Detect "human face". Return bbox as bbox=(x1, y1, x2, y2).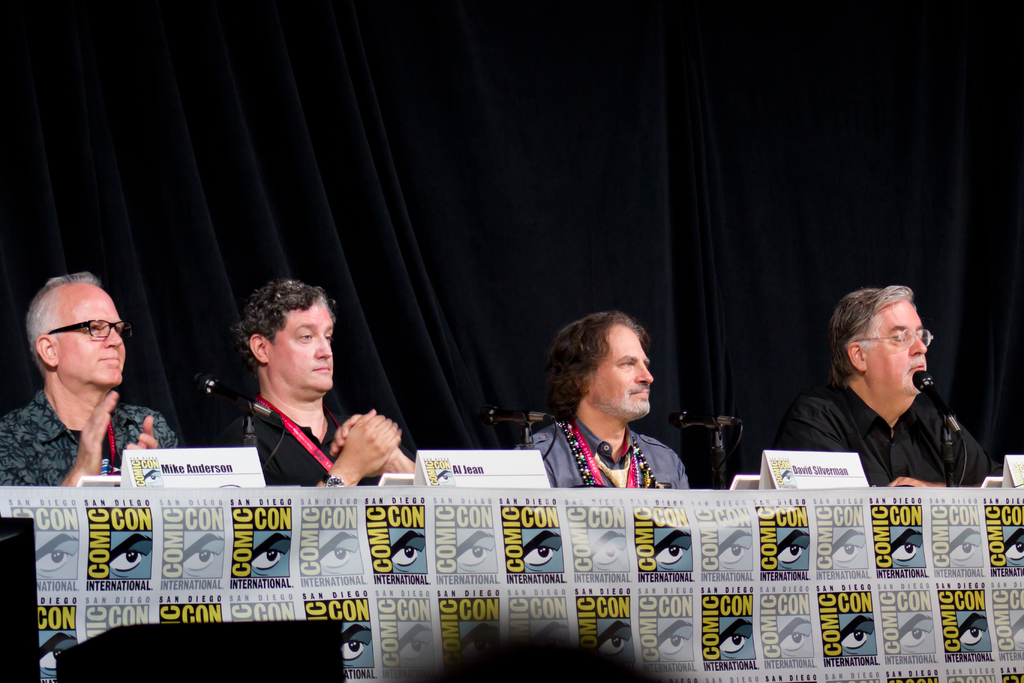
bbox=(56, 281, 127, 386).
